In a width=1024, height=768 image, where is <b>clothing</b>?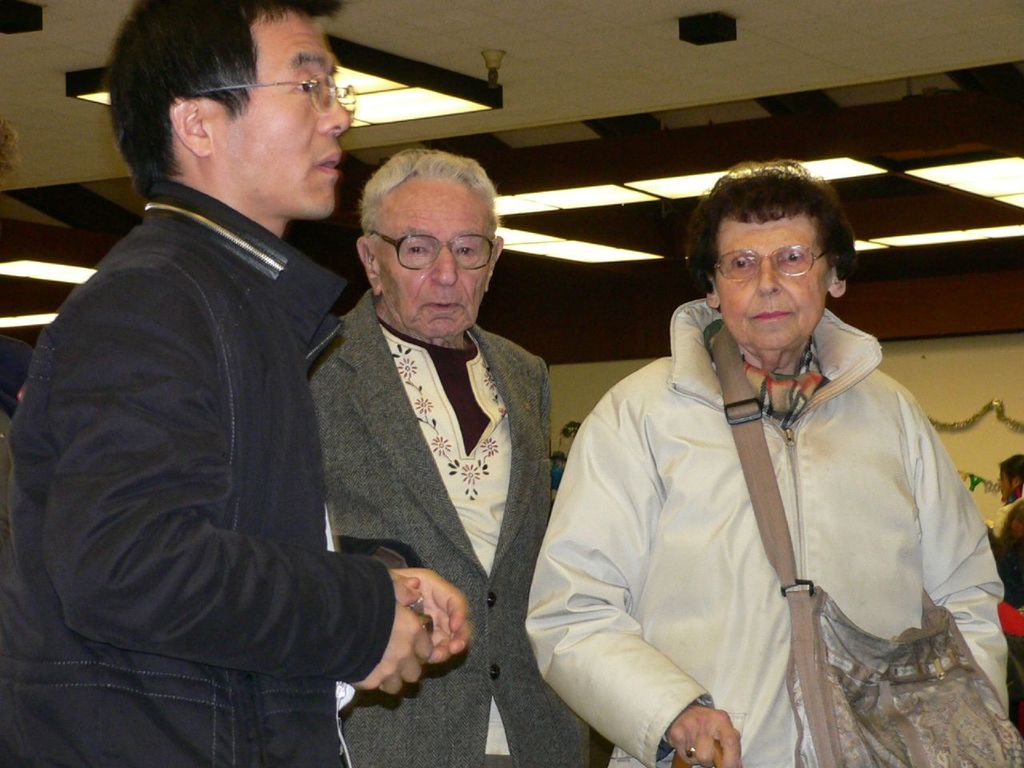
detection(523, 296, 1011, 767).
